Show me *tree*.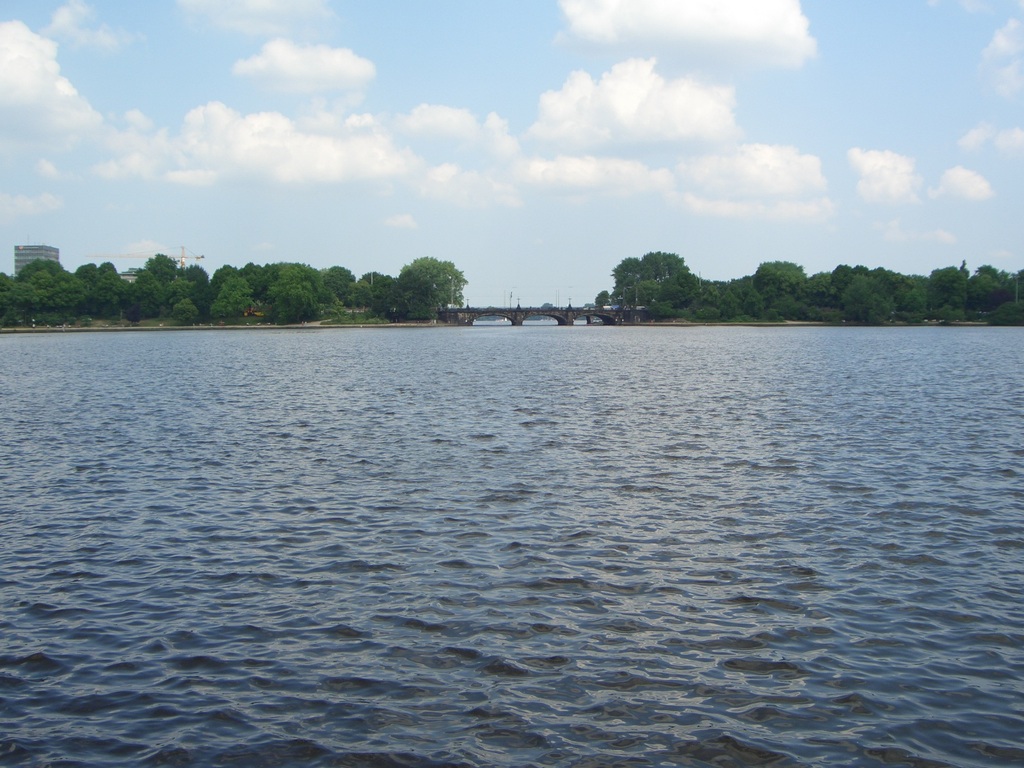
*tree* is here: region(684, 278, 700, 318).
